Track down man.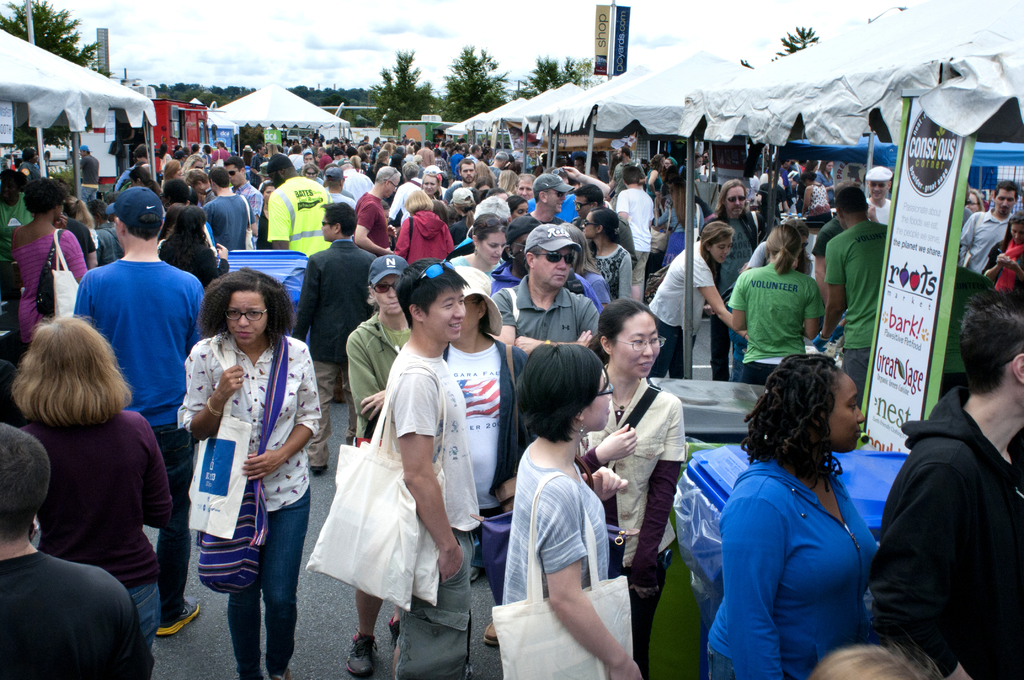
Tracked to region(444, 158, 474, 201).
